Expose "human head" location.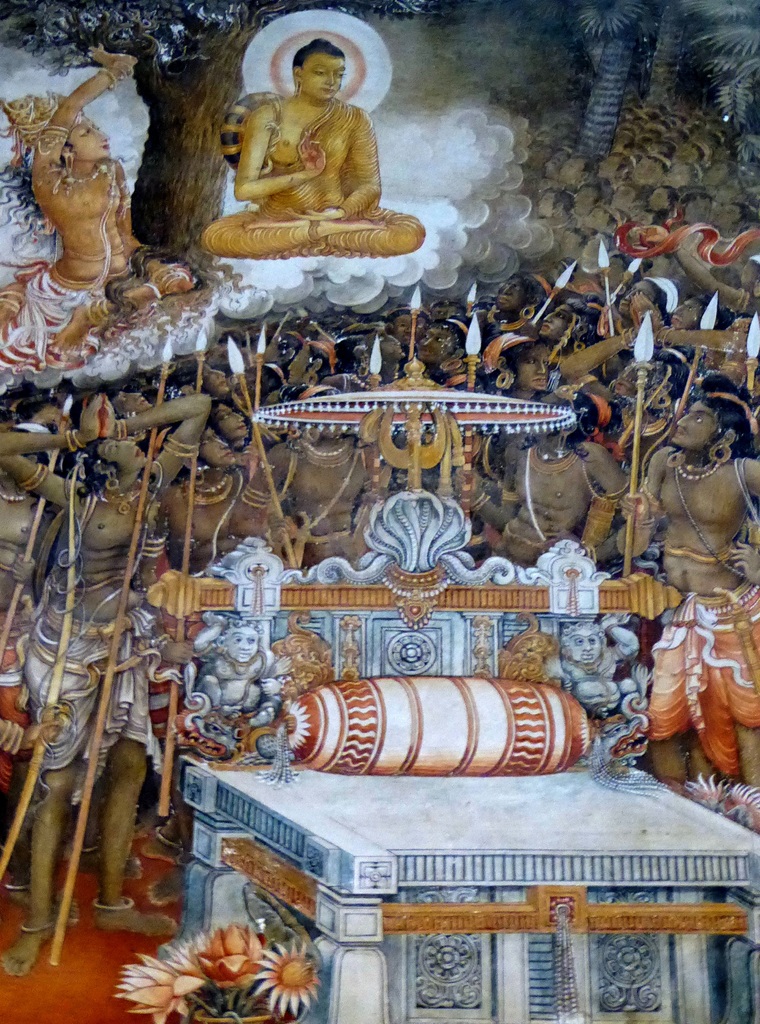
Exposed at 493, 271, 549, 317.
